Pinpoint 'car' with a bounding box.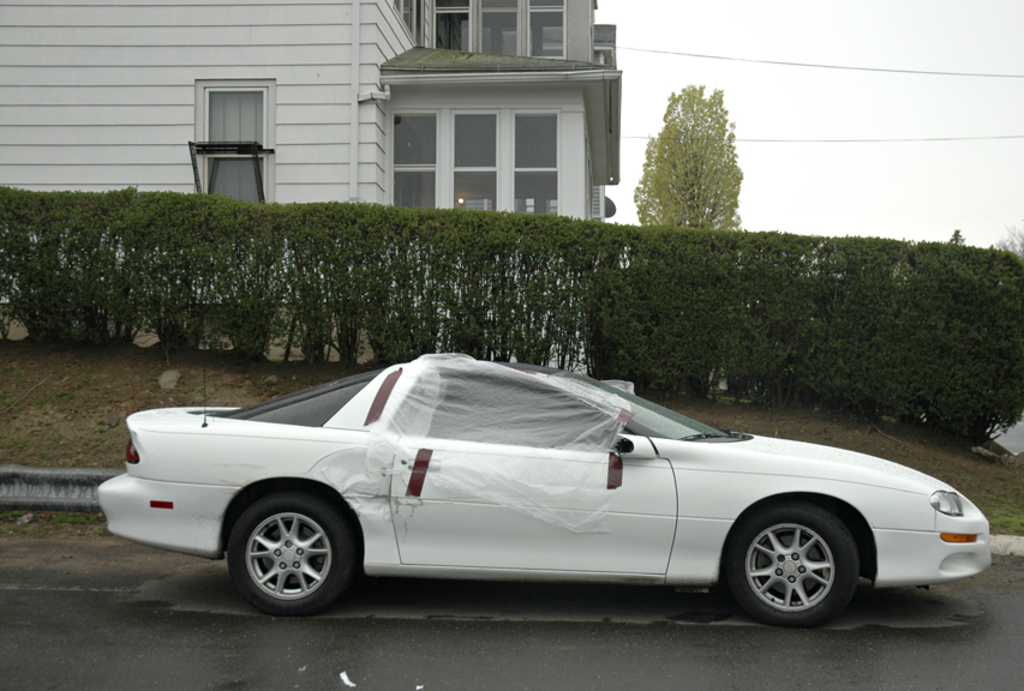
{"left": 98, "top": 350, "right": 994, "bottom": 612}.
